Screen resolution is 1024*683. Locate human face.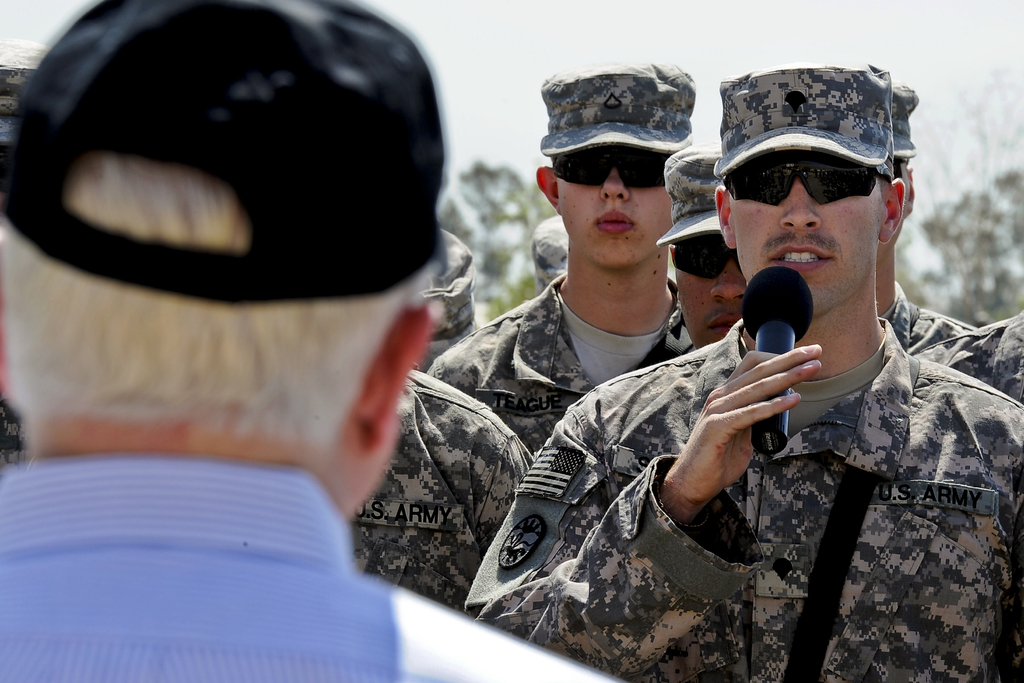
729, 143, 886, 317.
